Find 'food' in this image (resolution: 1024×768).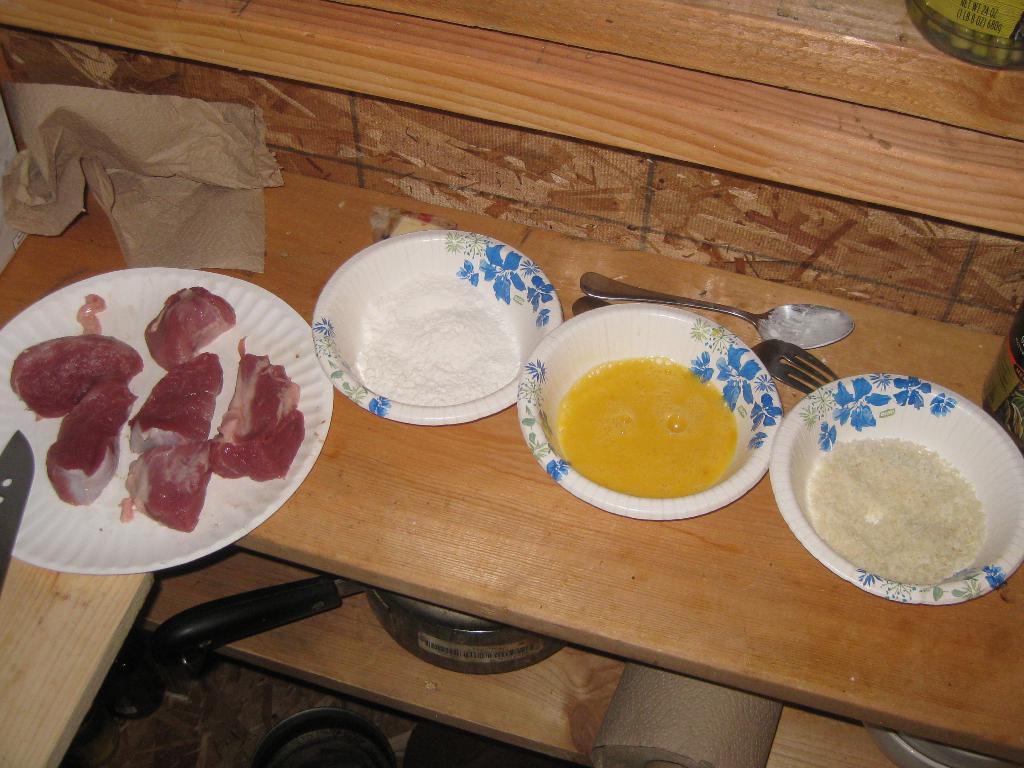
115 440 215 534.
